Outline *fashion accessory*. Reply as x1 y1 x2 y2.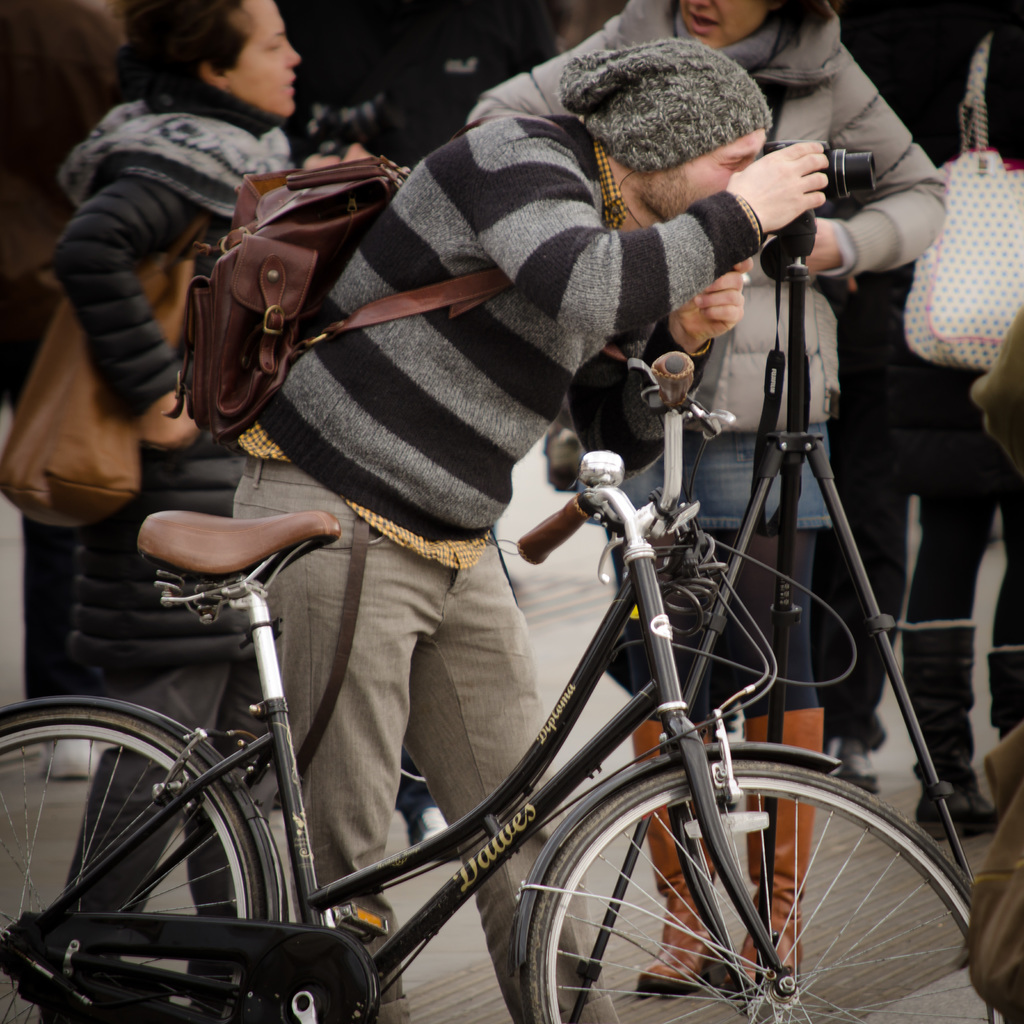
55 96 296 218.
